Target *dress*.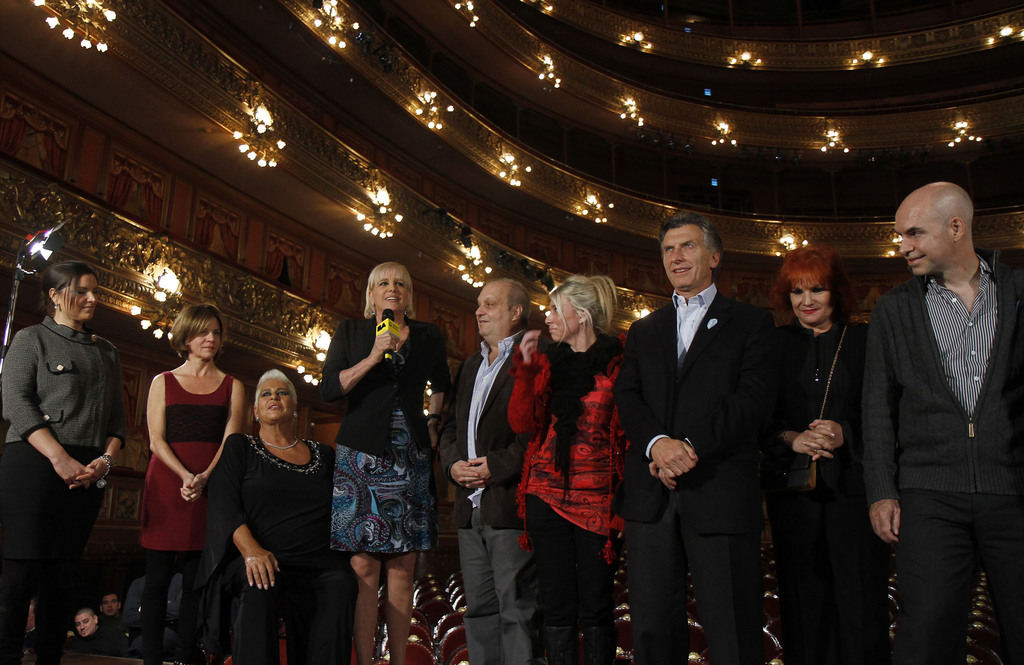
Target region: (329, 332, 431, 556).
